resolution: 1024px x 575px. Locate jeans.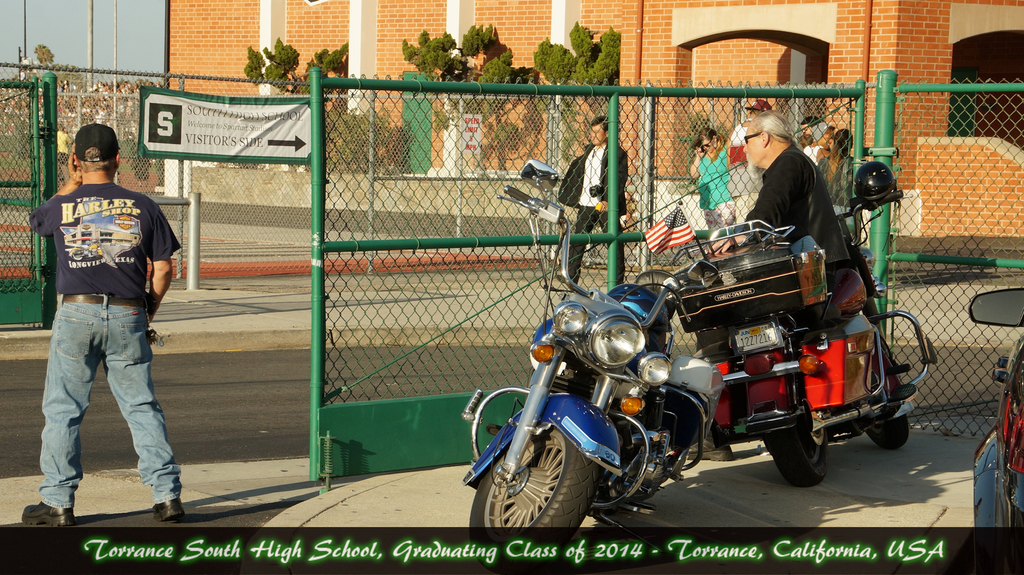
bbox=[42, 294, 163, 507].
